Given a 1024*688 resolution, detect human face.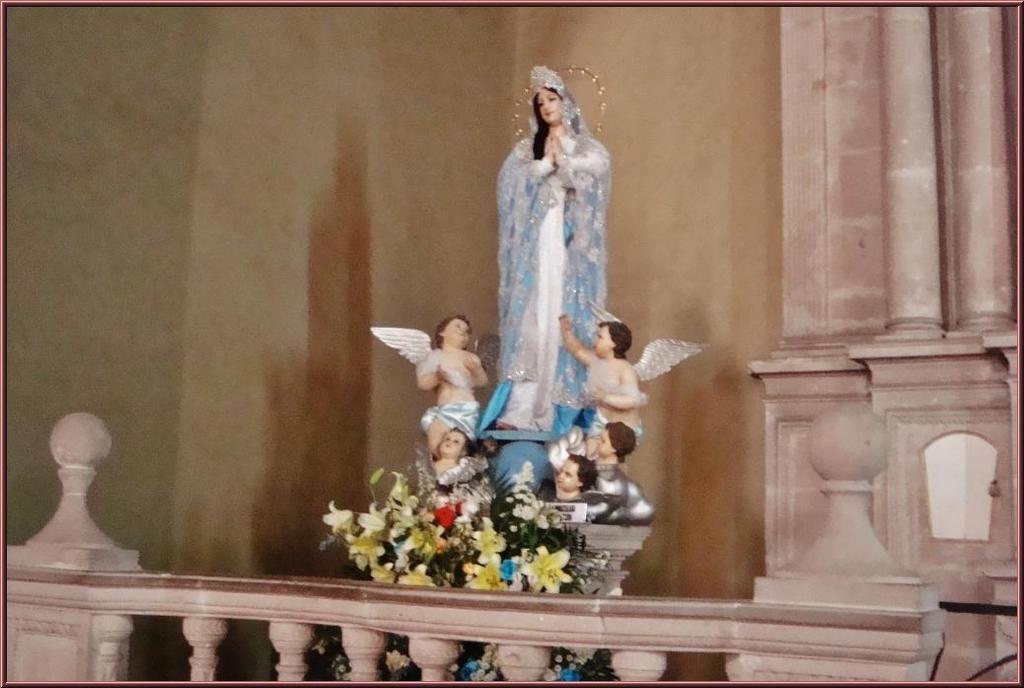
pyautogui.locateOnScreen(596, 427, 617, 450).
